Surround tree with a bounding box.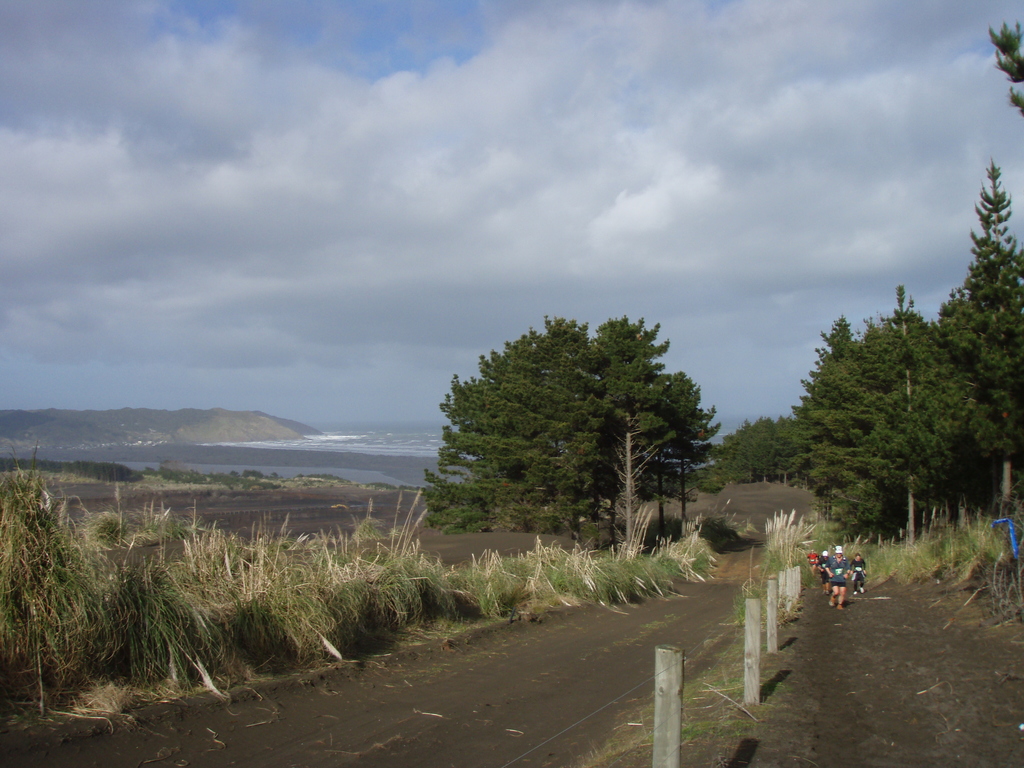
<region>432, 292, 730, 560</region>.
